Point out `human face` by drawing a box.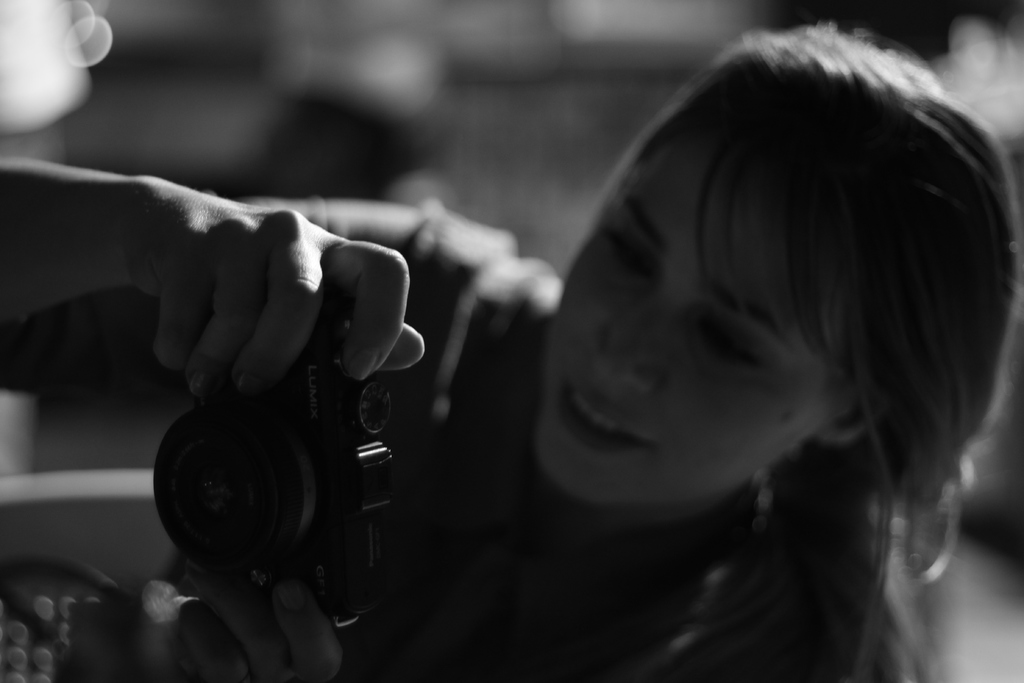
select_region(540, 143, 845, 504).
